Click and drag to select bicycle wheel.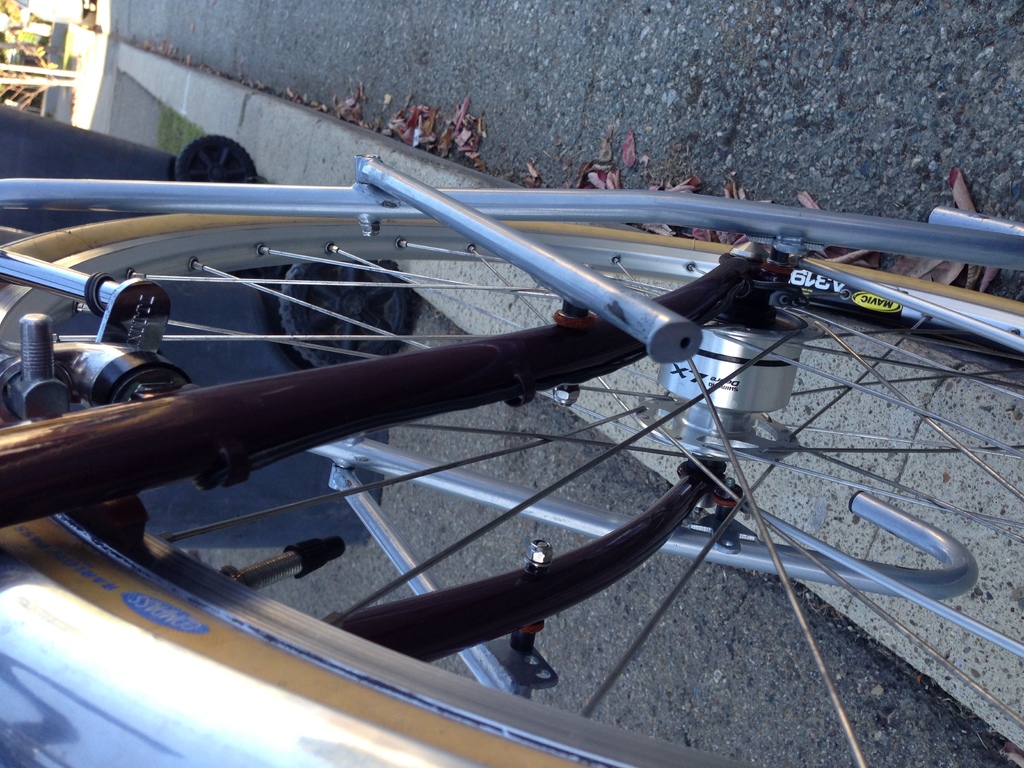
Selection: 0/231/1023/767.
